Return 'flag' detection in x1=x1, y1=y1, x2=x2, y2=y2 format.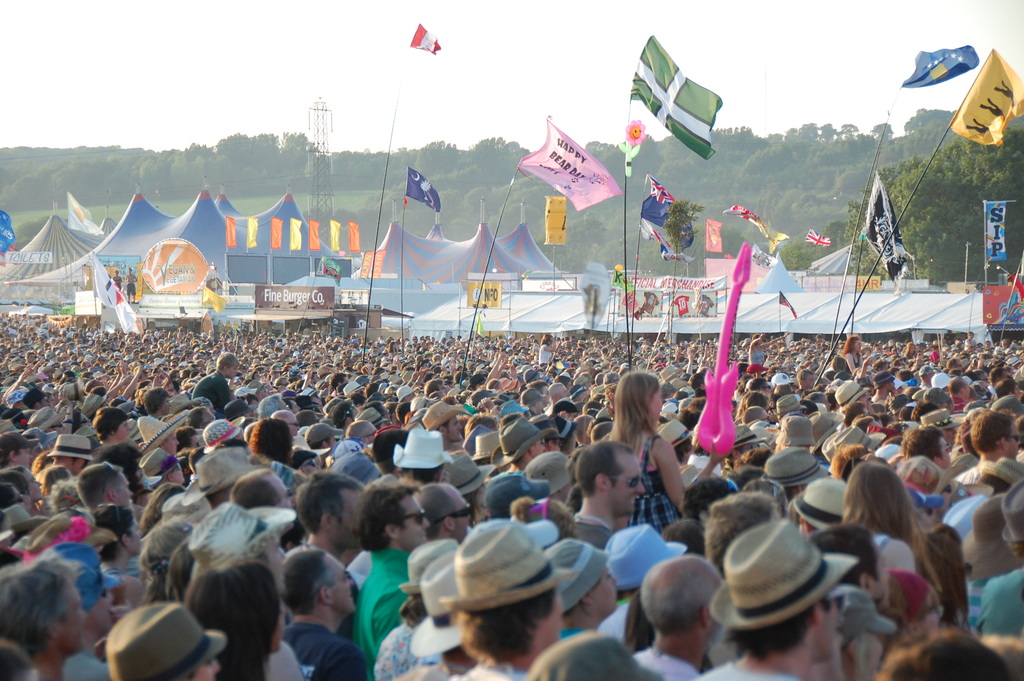
x1=68, y1=191, x2=104, y2=241.
